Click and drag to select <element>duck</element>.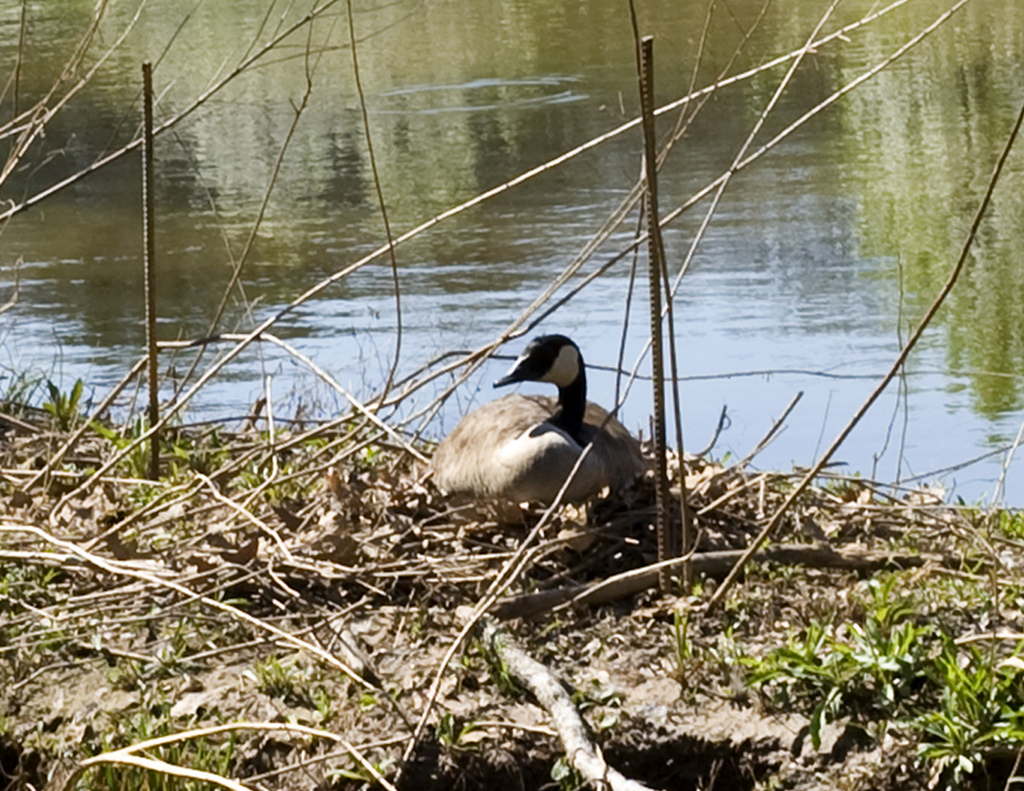
Selection: x1=419, y1=321, x2=660, y2=531.
